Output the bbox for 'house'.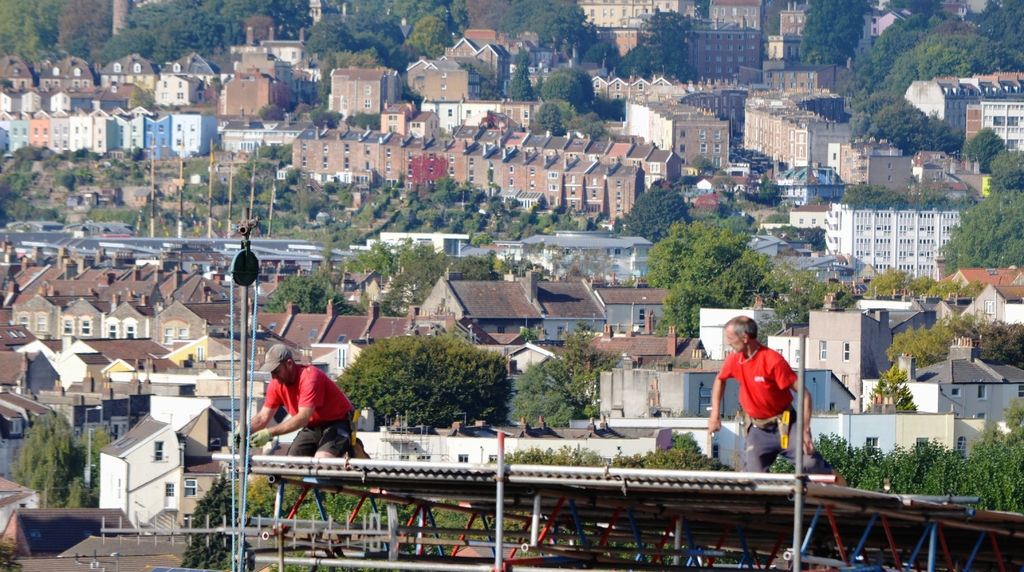
region(818, 197, 984, 275).
